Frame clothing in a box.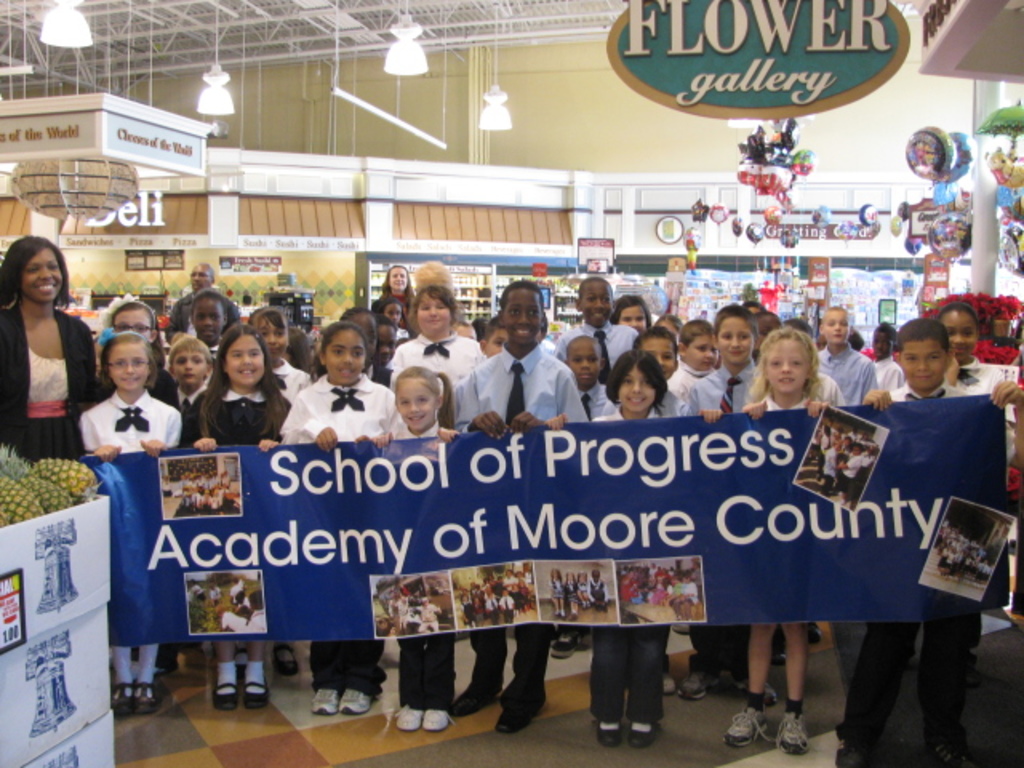
221:608:245:634.
